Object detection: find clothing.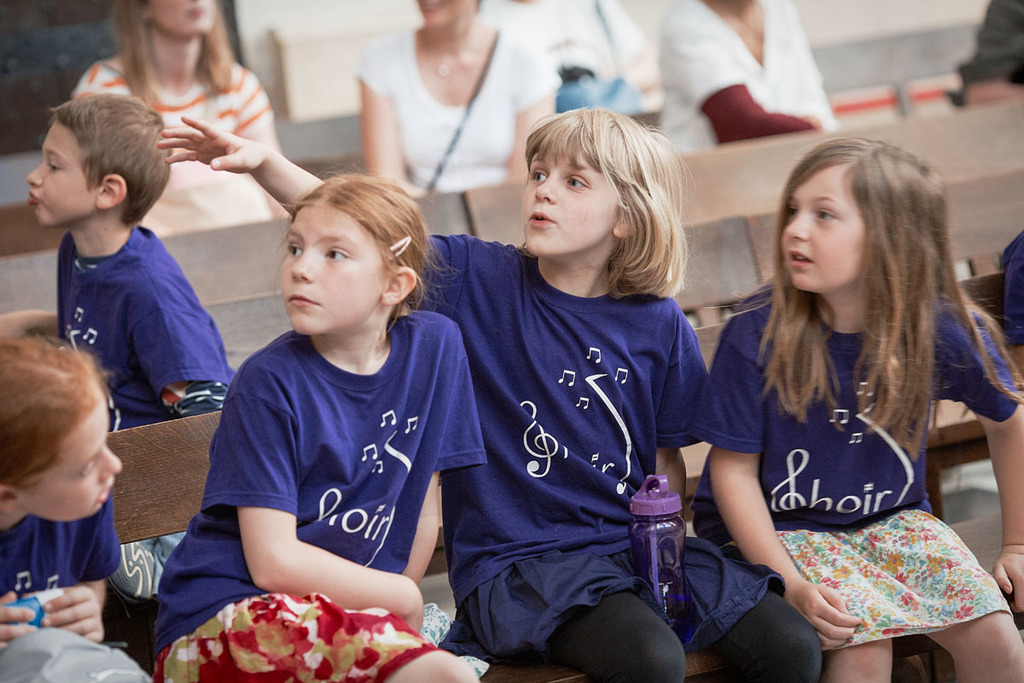
crop(73, 61, 279, 239).
